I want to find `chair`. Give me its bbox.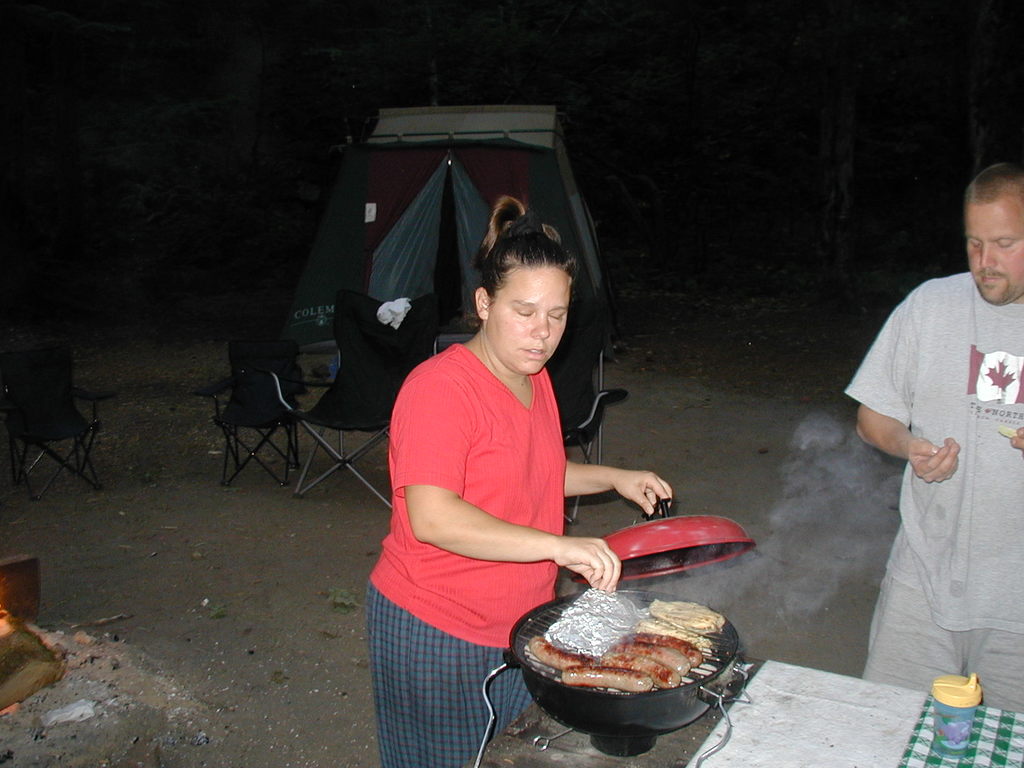
<bbox>555, 314, 630, 523</bbox>.
